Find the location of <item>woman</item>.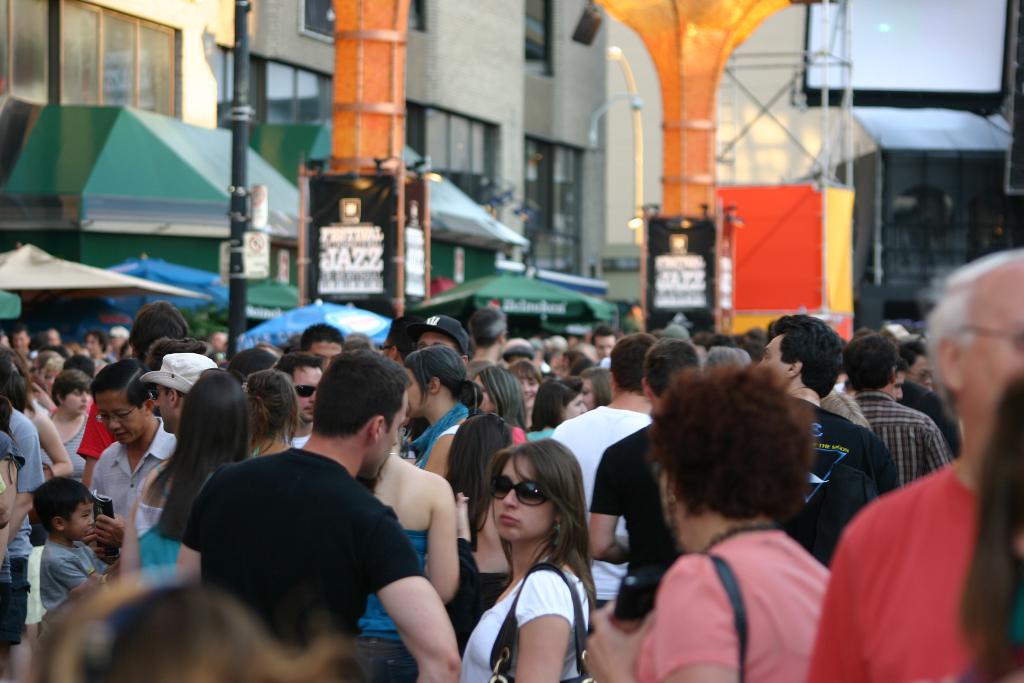
Location: BBox(118, 359, 253, 576).
